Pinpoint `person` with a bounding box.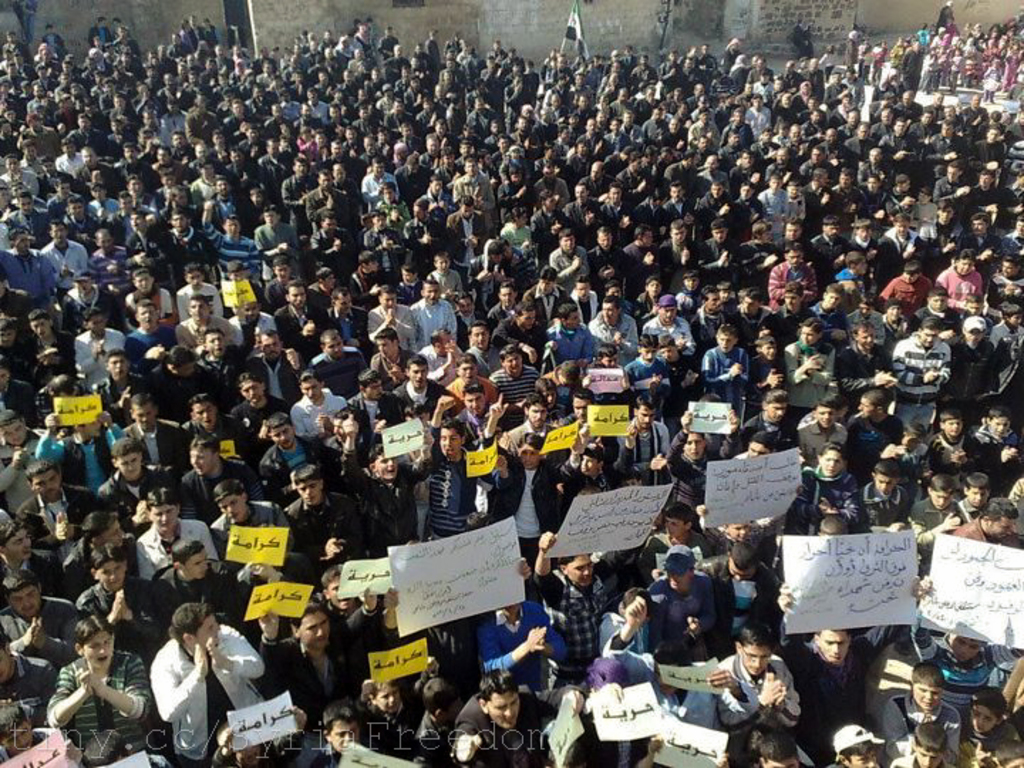
bbox(957, 492, 1023, 549).
